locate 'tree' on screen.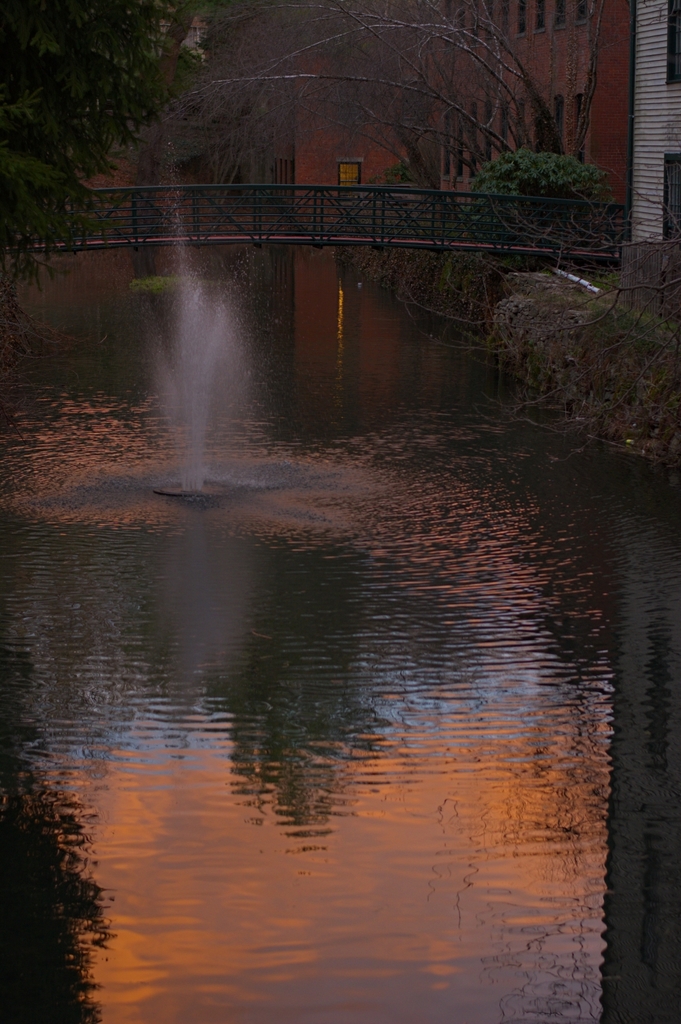
On screen at [left=0, top=0, right=216, bottom=307].
